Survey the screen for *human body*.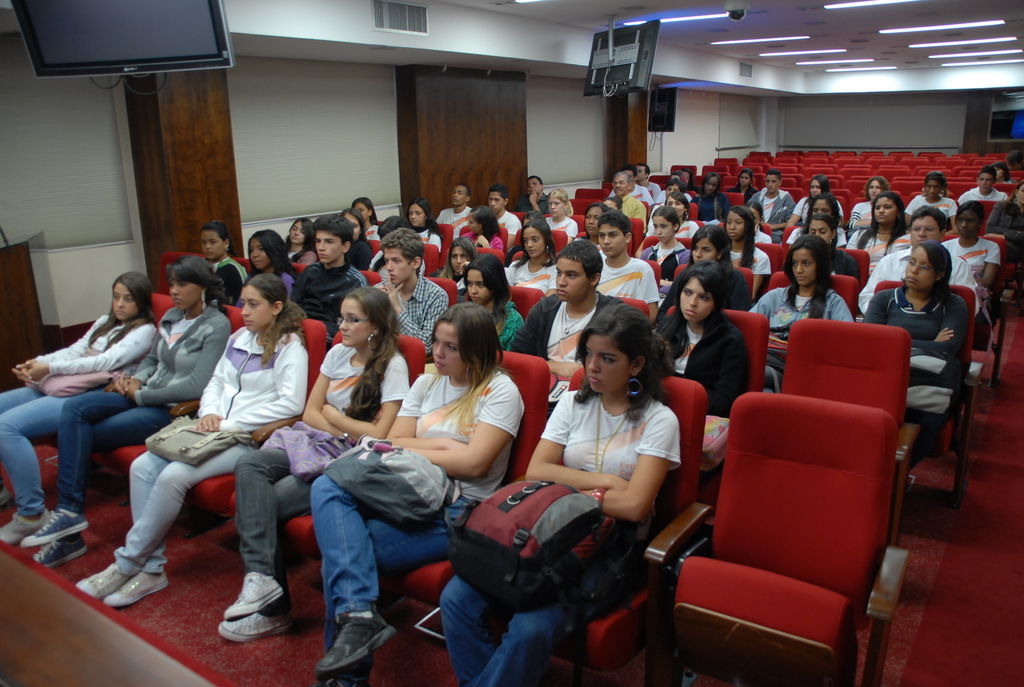
Survey found: select_region(454, 260, 532, 357).
